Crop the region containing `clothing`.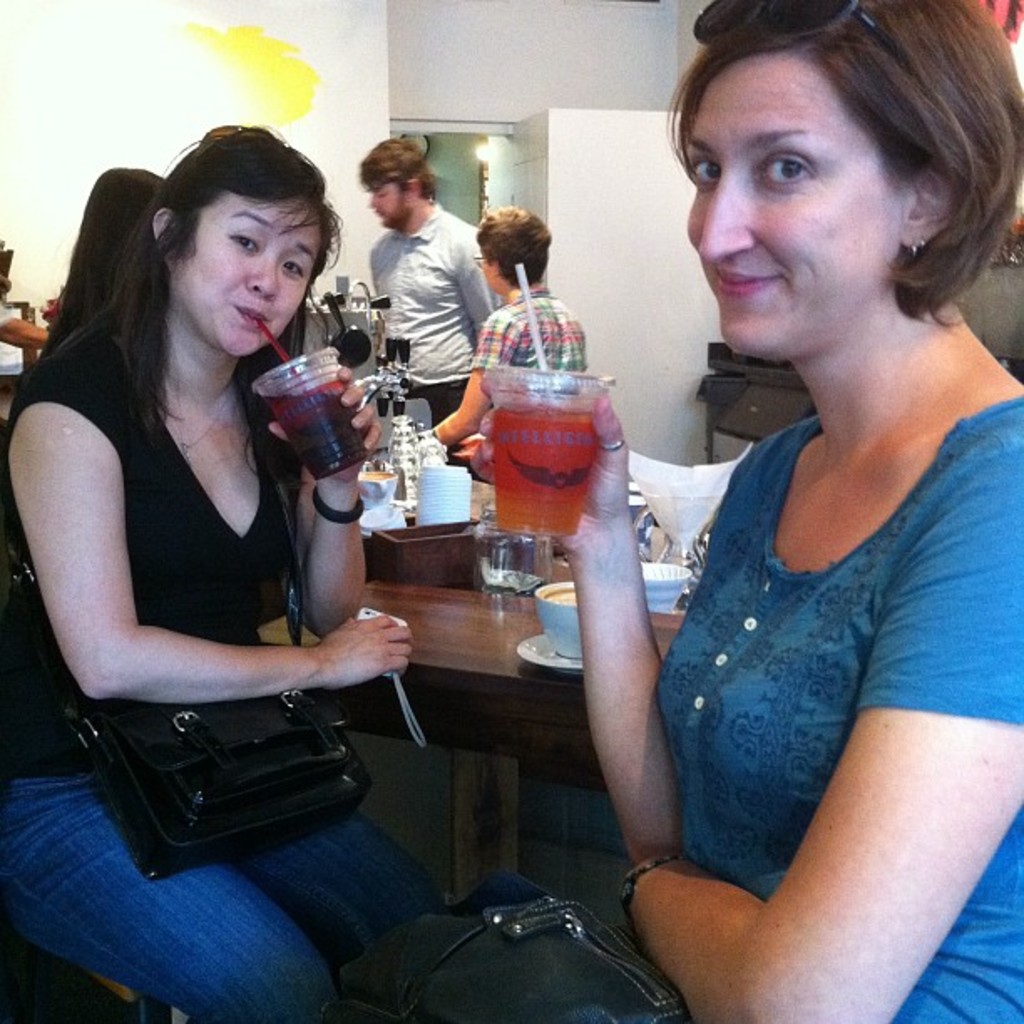
Crop region: <region>437, 286, 597, 485</region>.
